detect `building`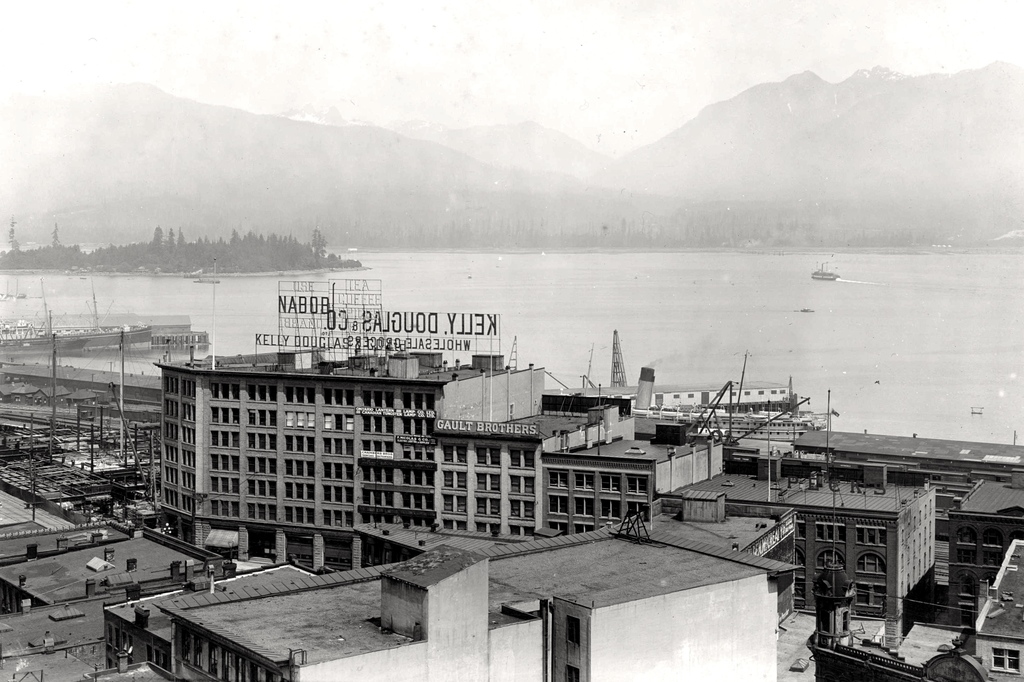
(left=973, top=539, right=1023, bottom=681)
